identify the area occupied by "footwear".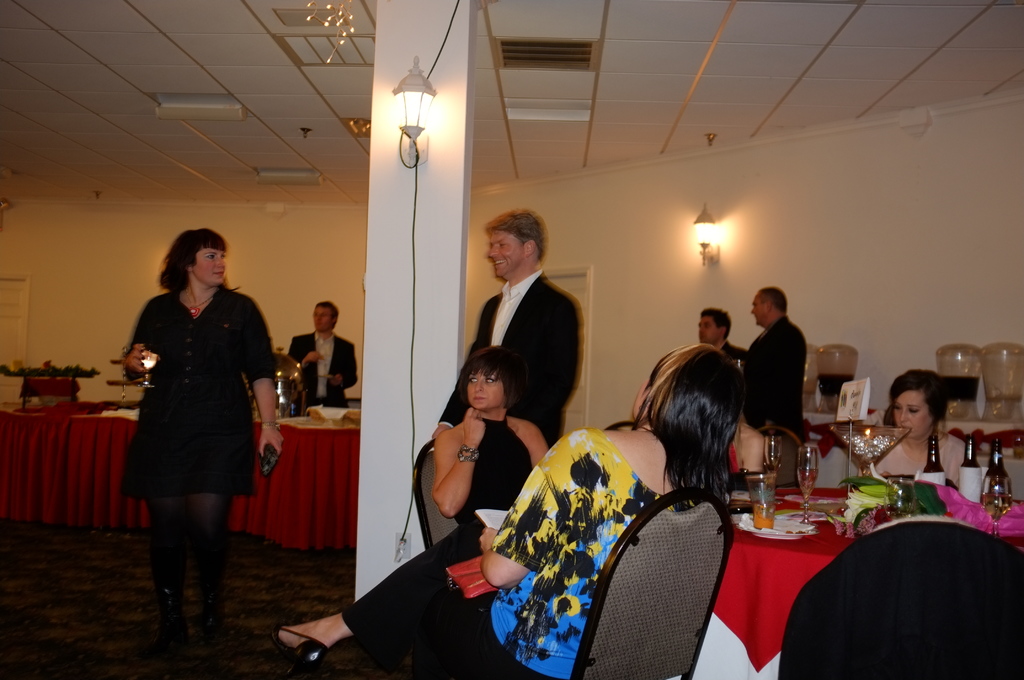
Area: box=[268, 624, 335, 670].
